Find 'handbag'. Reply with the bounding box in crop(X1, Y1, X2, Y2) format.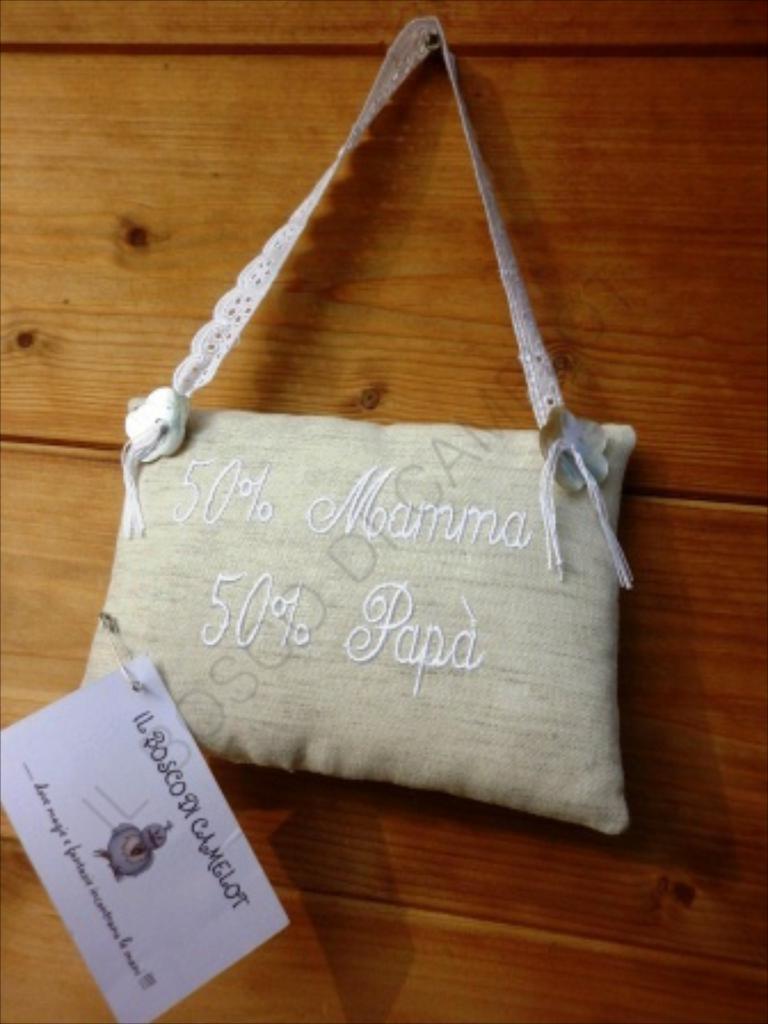
crop(75, 14, 633, 832).
